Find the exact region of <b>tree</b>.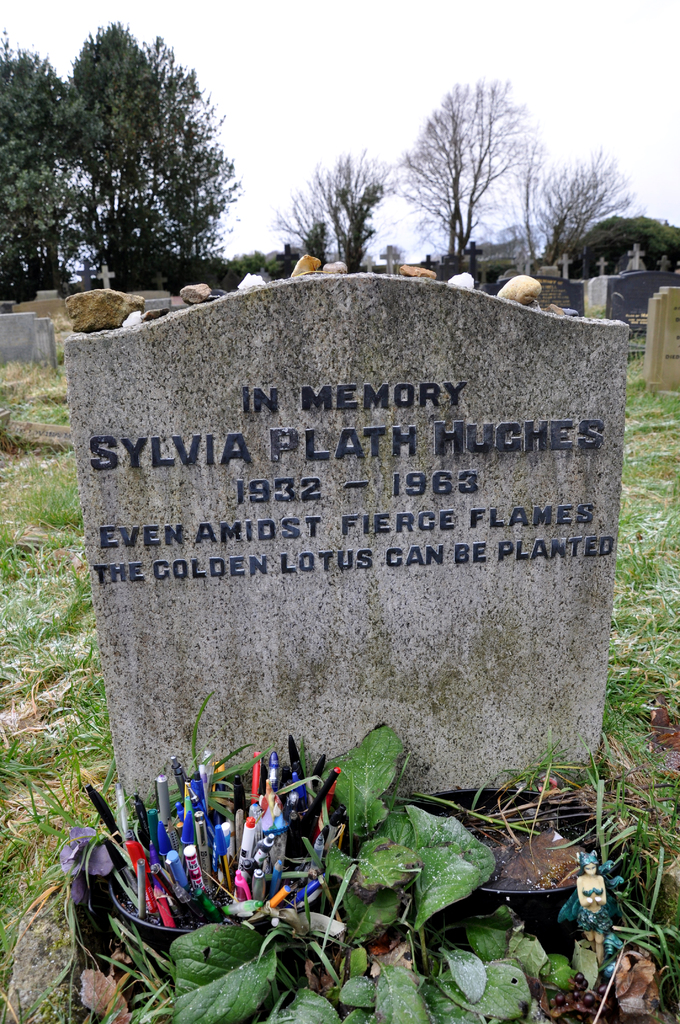
Exact region: 387,78,534,290.
